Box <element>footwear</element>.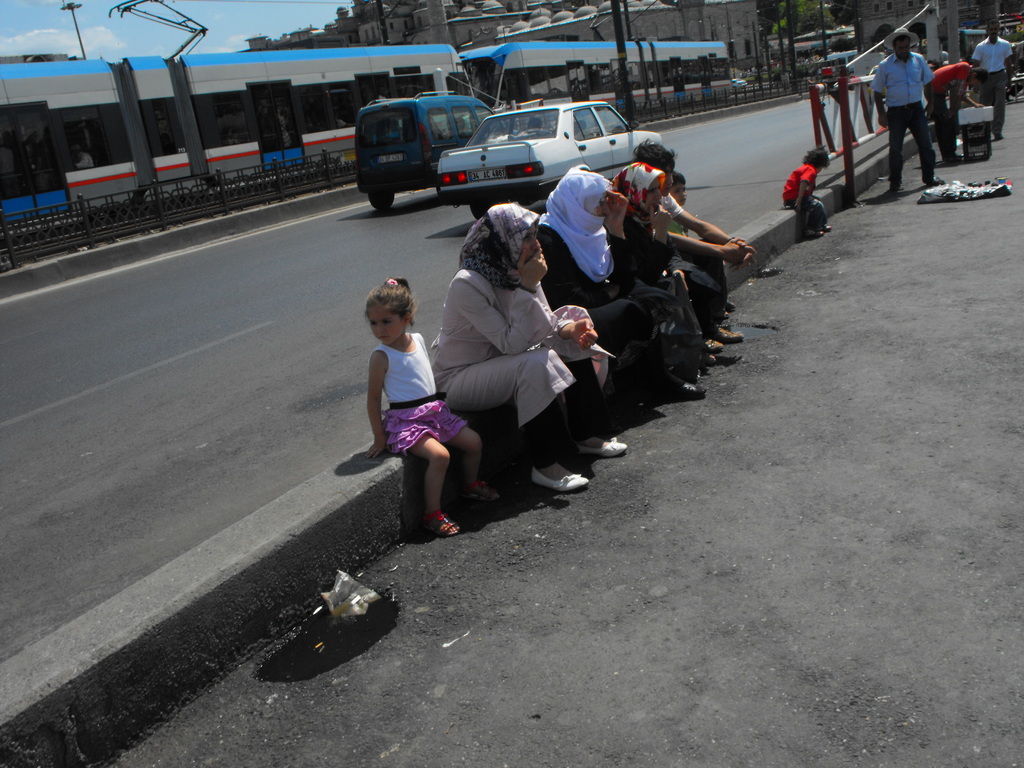
[692, 332, 716, 353].
